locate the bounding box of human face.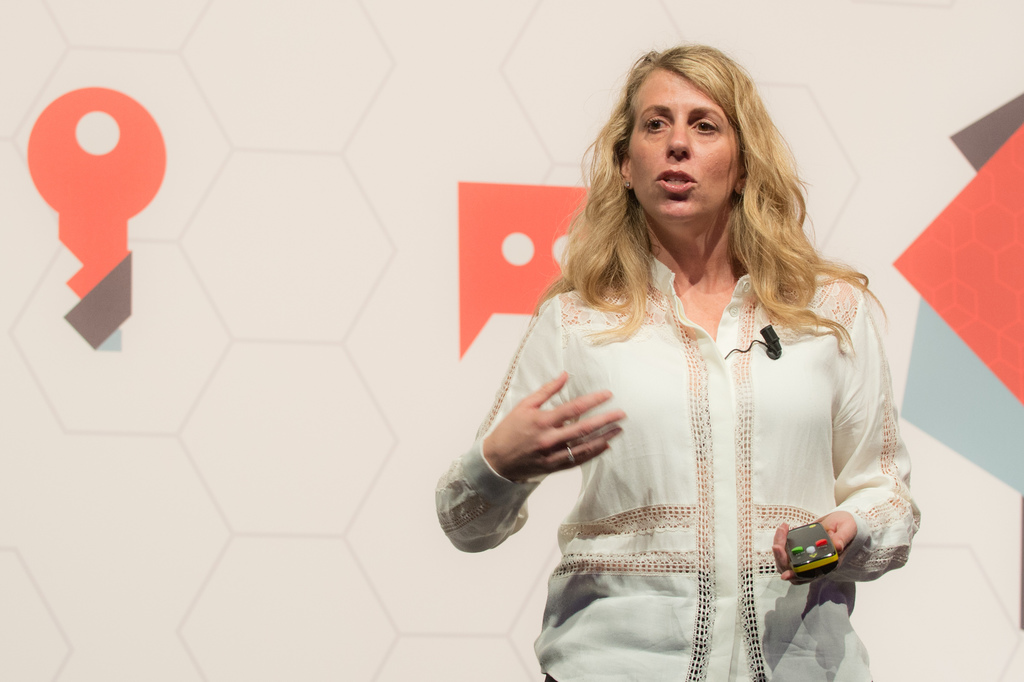
Bounding box: 625, 61, 744, 220.
